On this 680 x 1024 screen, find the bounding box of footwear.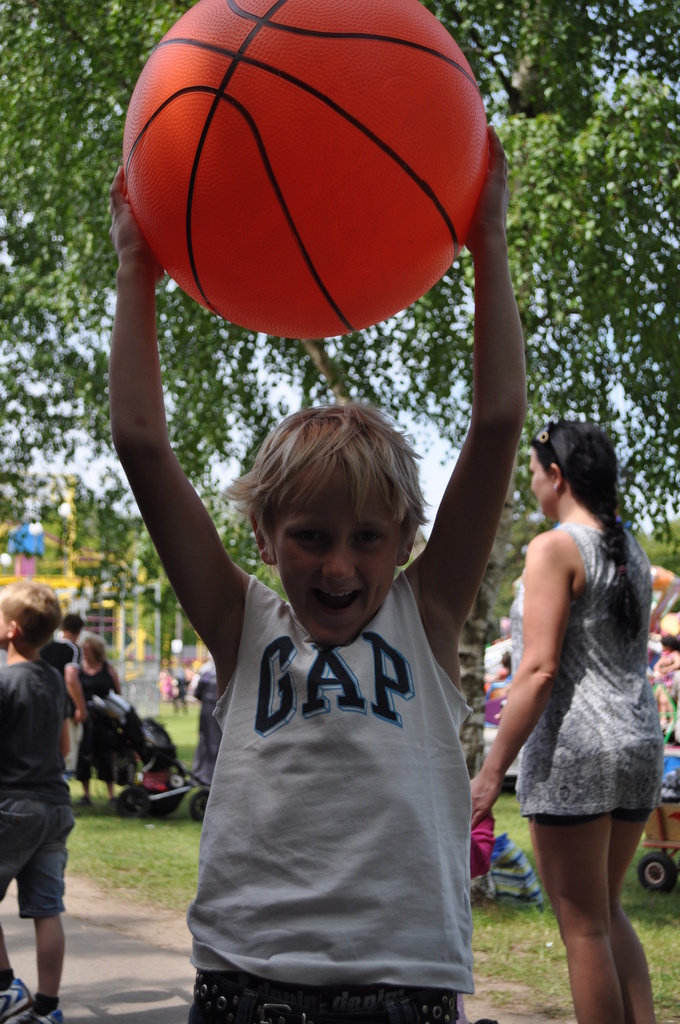
Bounding box: BBox(0, 976, 36, 1023).
